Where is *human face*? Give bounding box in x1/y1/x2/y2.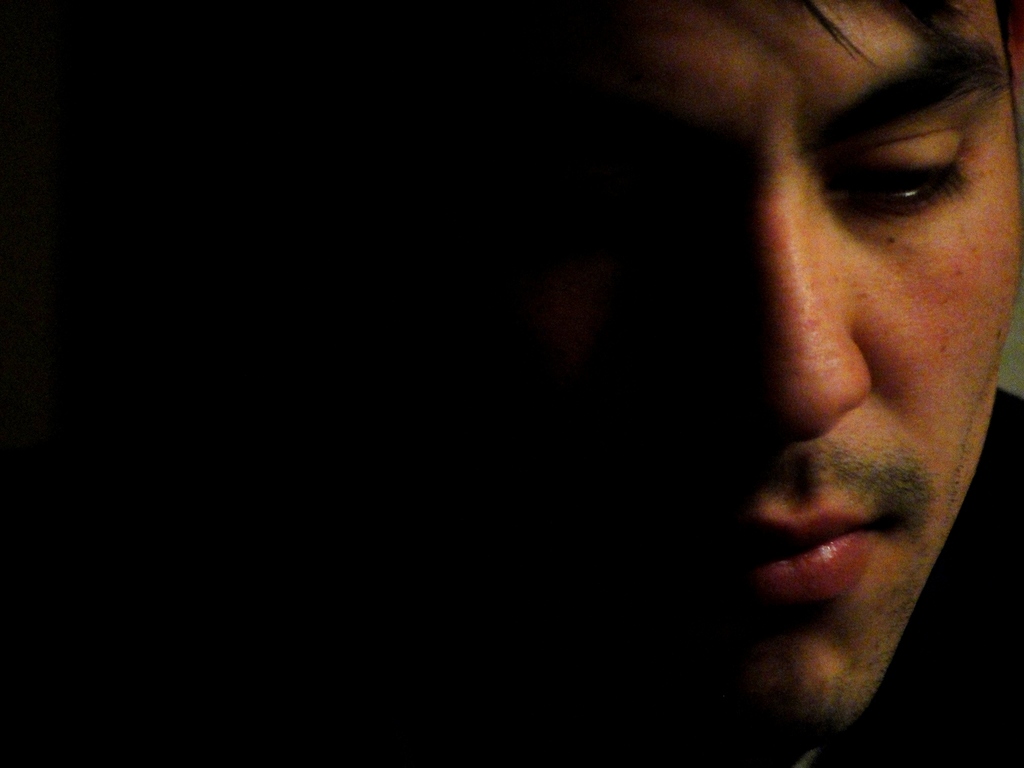
605/0/1023/752.
